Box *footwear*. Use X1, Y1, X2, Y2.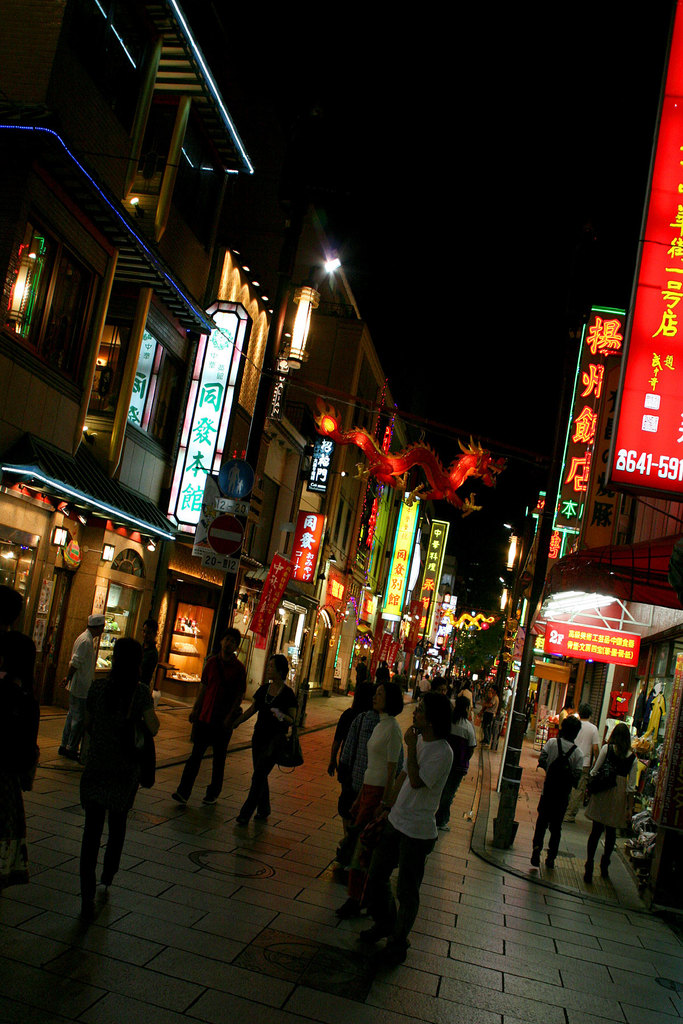
531, 850, 539, 869.
